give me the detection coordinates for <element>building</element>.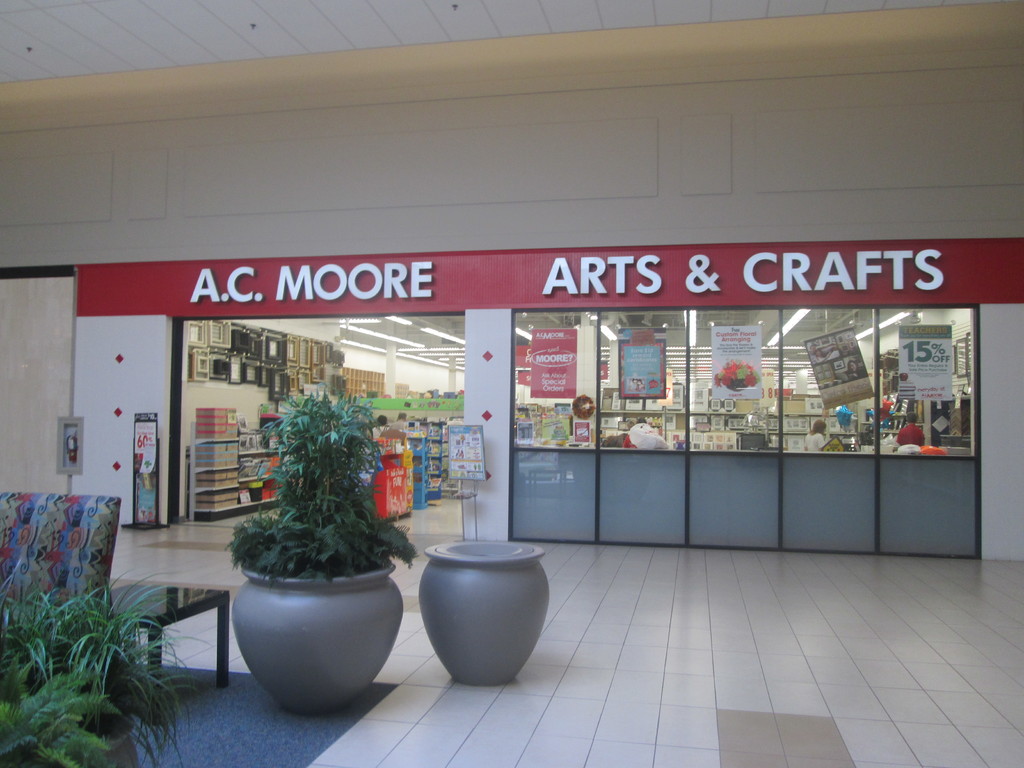
{"left": 0, "top": 0, "right": 1023, "bottom": 767}.
